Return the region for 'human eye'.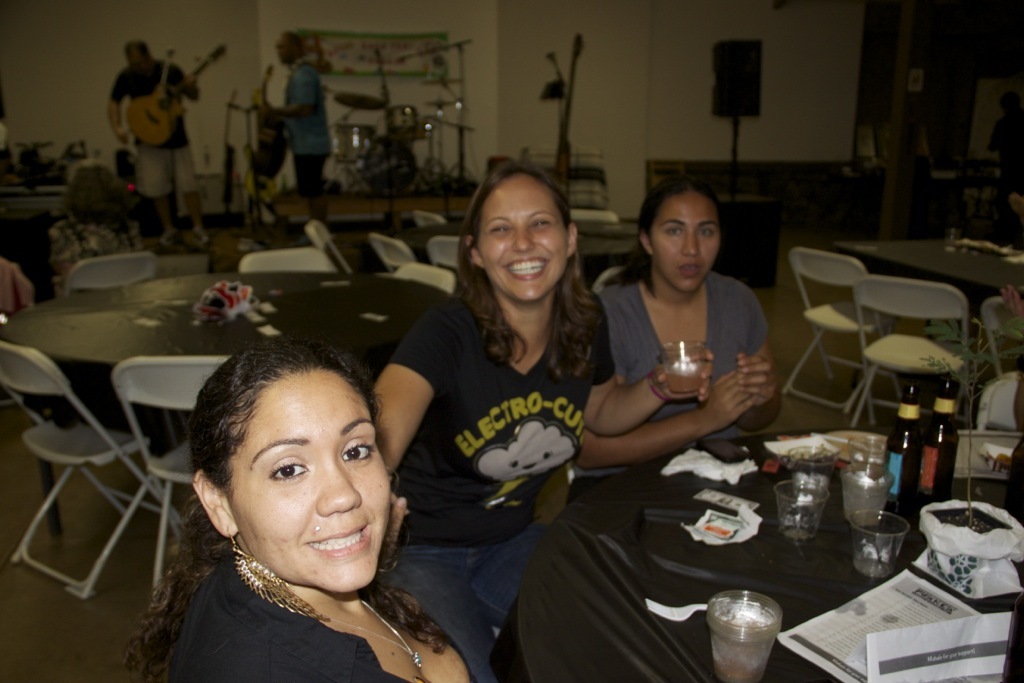
269, 460, 314, 482.
